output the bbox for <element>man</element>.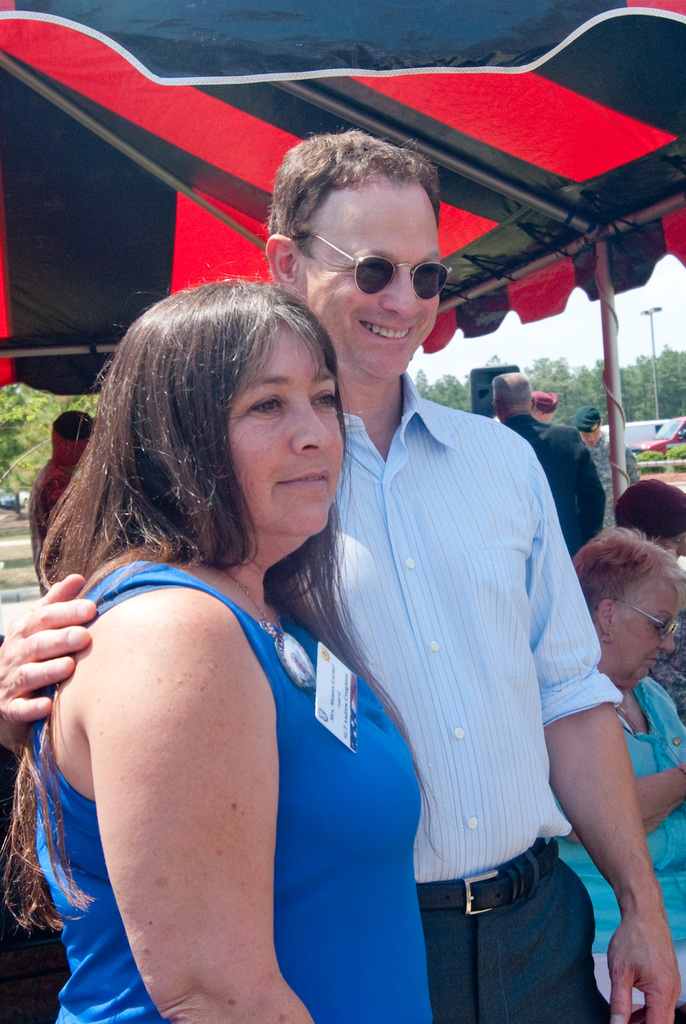
bbox(0, 125, 685, 1023).
